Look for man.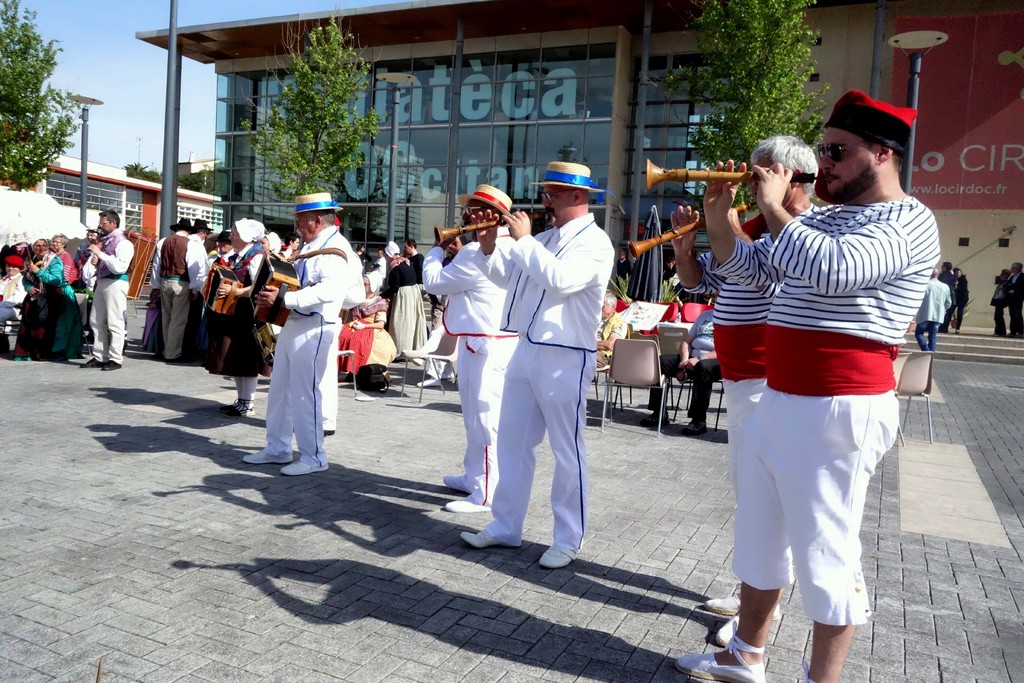
Found: [left=641, top=307, right=724, bottom=436].
